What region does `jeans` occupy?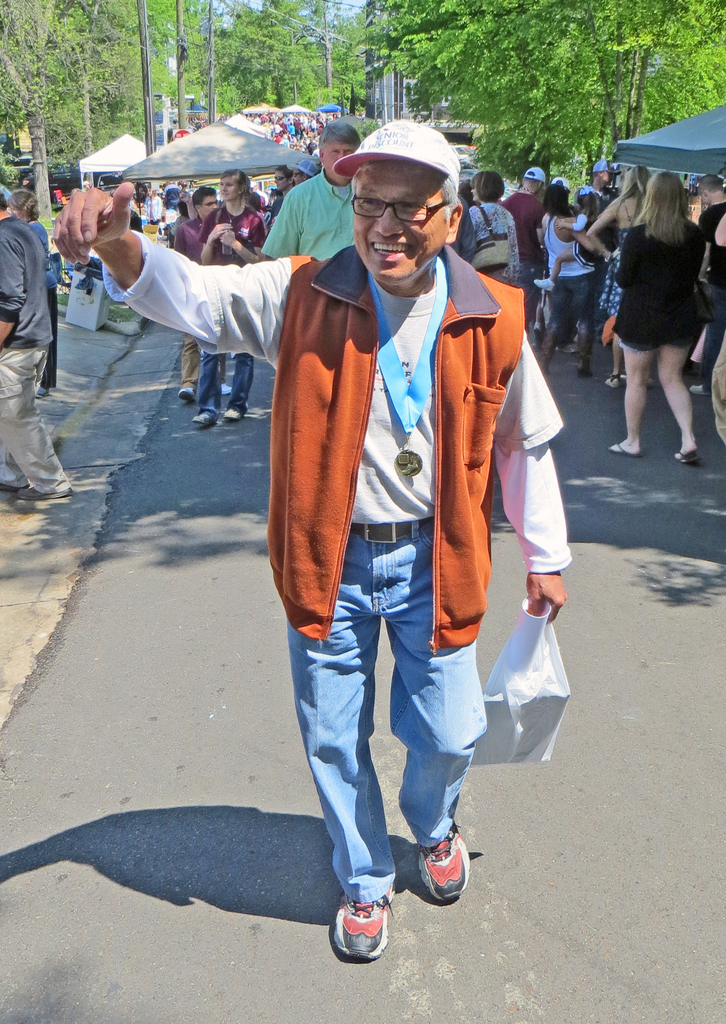
{"left": 0, "top": 340, "right": 64, "bottom": 516}.
